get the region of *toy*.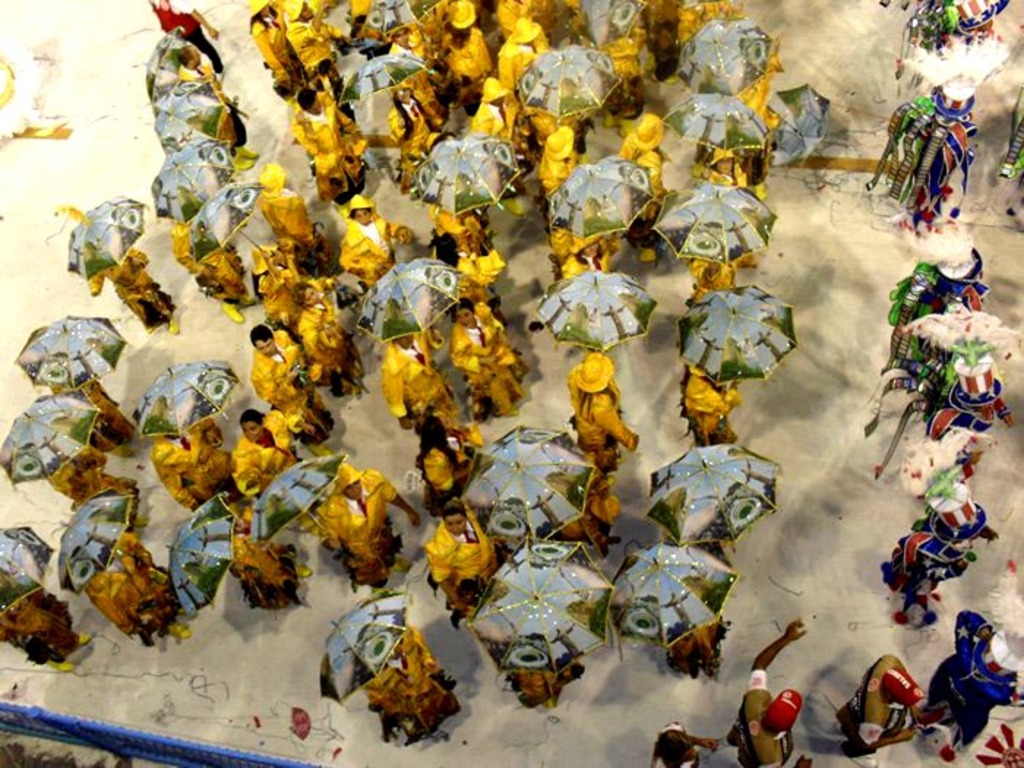
l=154, t=1, r=238, b=97.
